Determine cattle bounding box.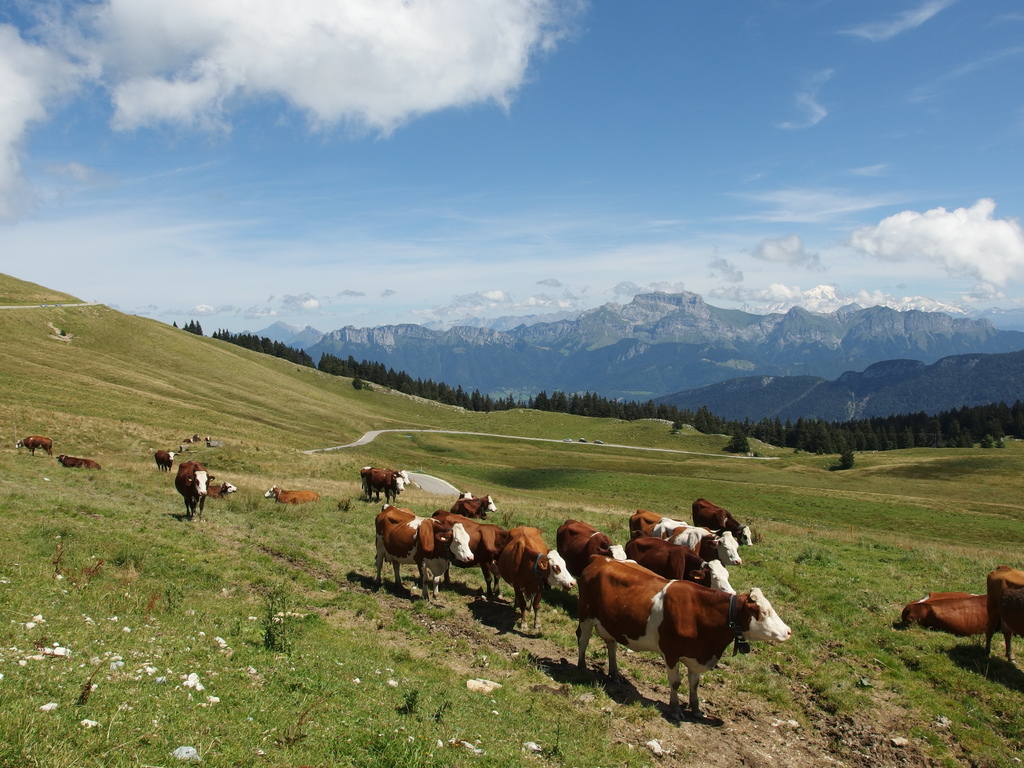
Determined: 630/537/732/590.
